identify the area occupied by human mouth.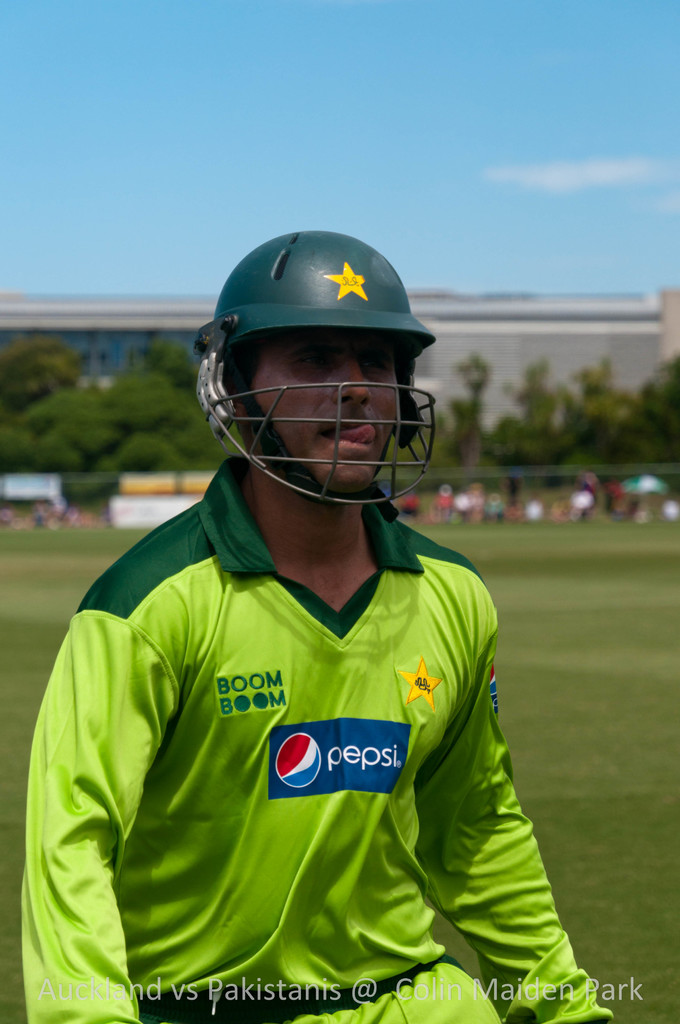
Area: [left=322, top=420, right=378, bottom=449].
